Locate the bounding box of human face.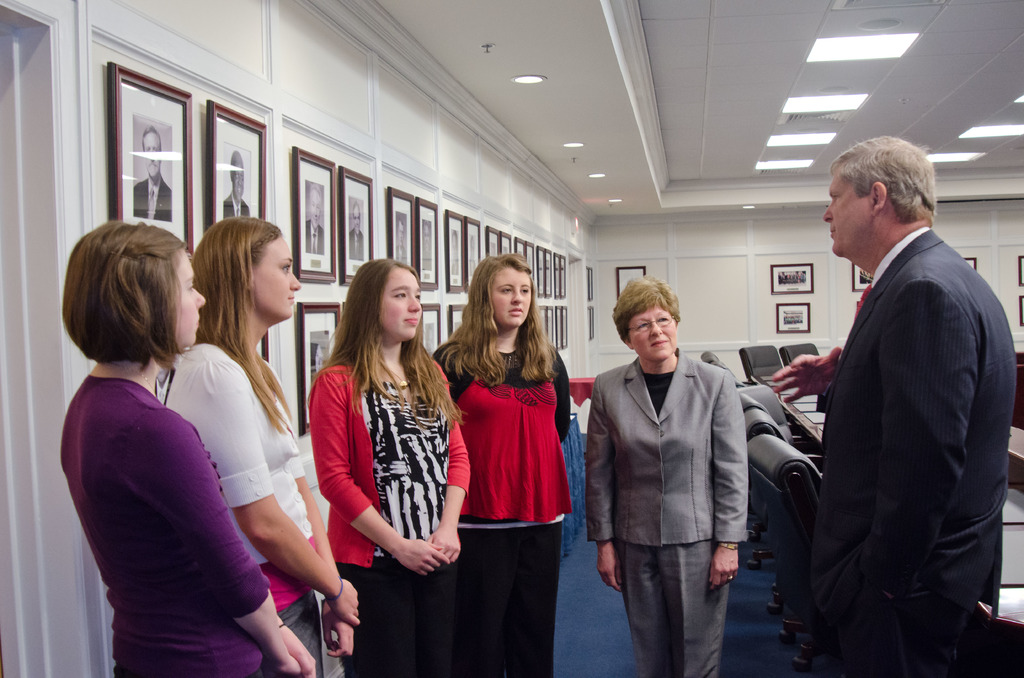
Bounding box: bbox(255, 236, 294, 321).
